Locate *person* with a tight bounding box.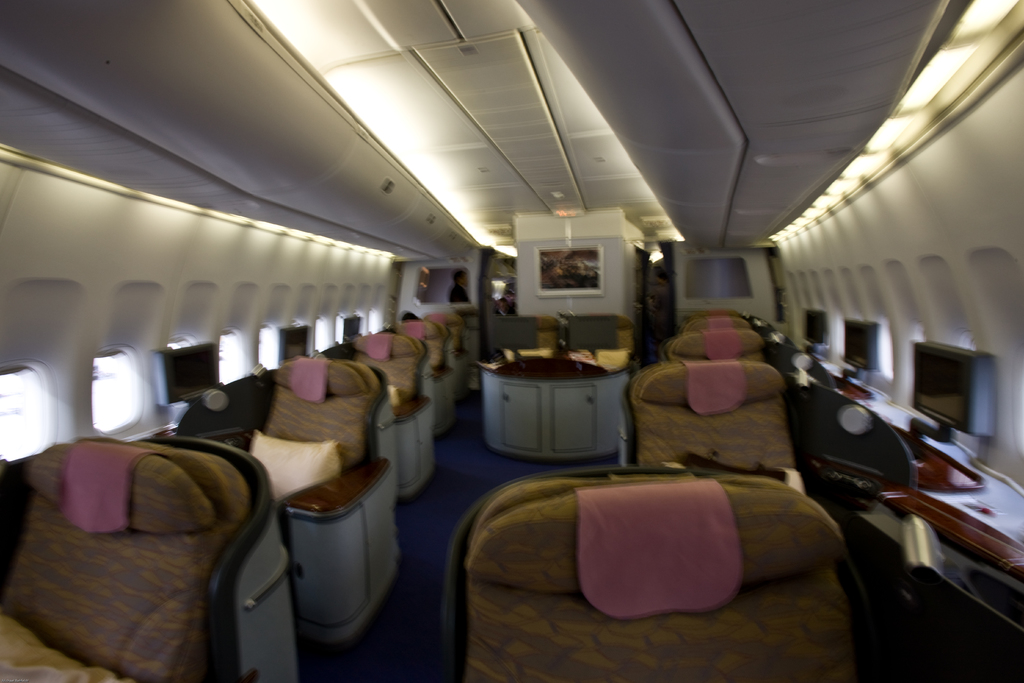
<box>650,270,674,362</box>.
